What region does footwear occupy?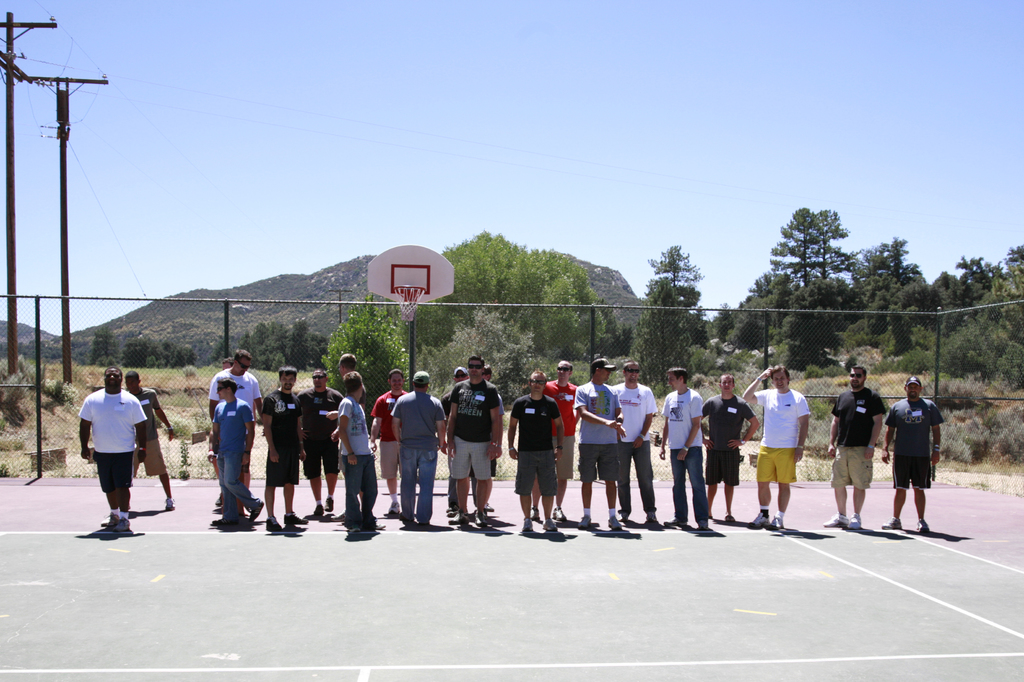
(x1=264, y1=516, x2=277, y2=530).
